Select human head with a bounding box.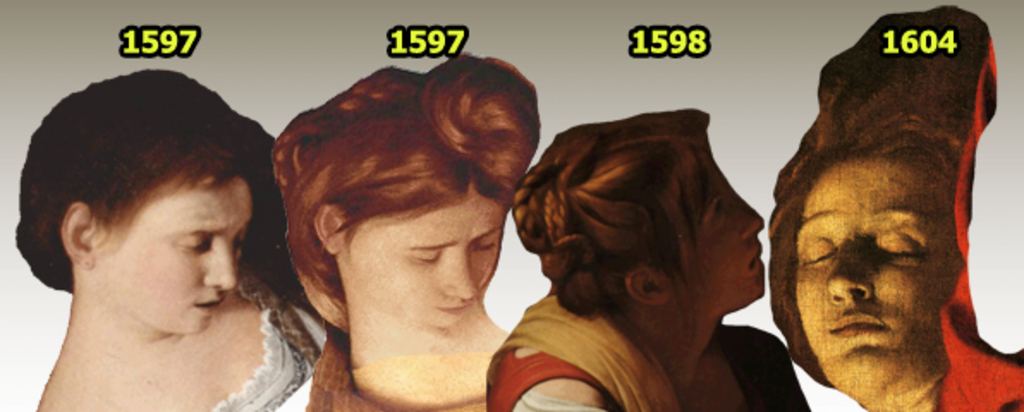
x1=266 y1=48 x2=545 y2=357.
